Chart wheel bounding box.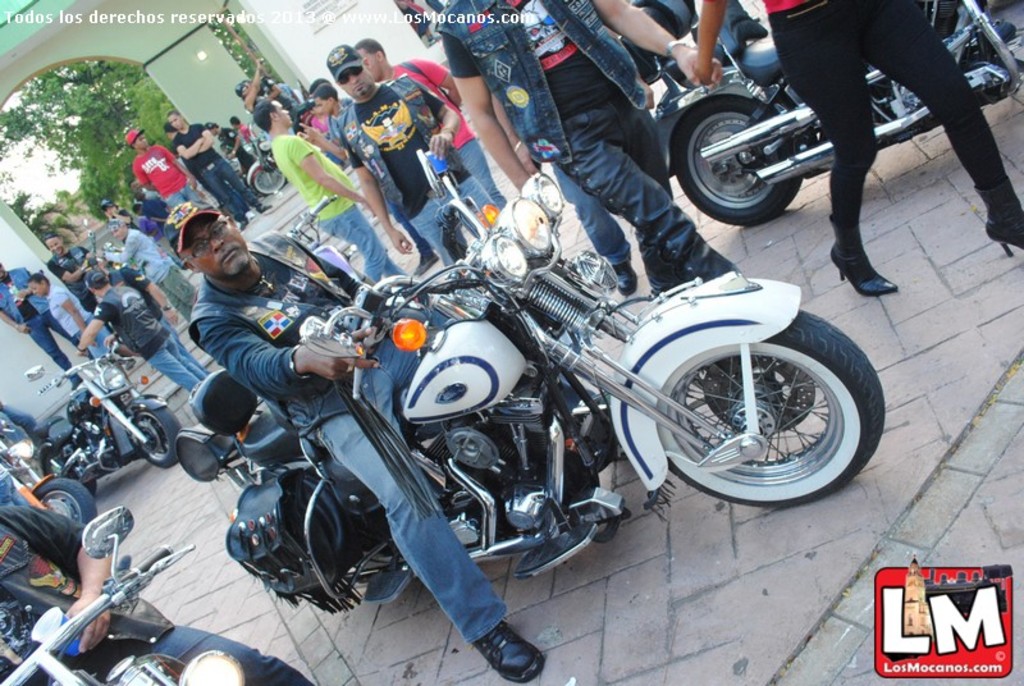
Charted: rect(134, 399, 180, 470).
